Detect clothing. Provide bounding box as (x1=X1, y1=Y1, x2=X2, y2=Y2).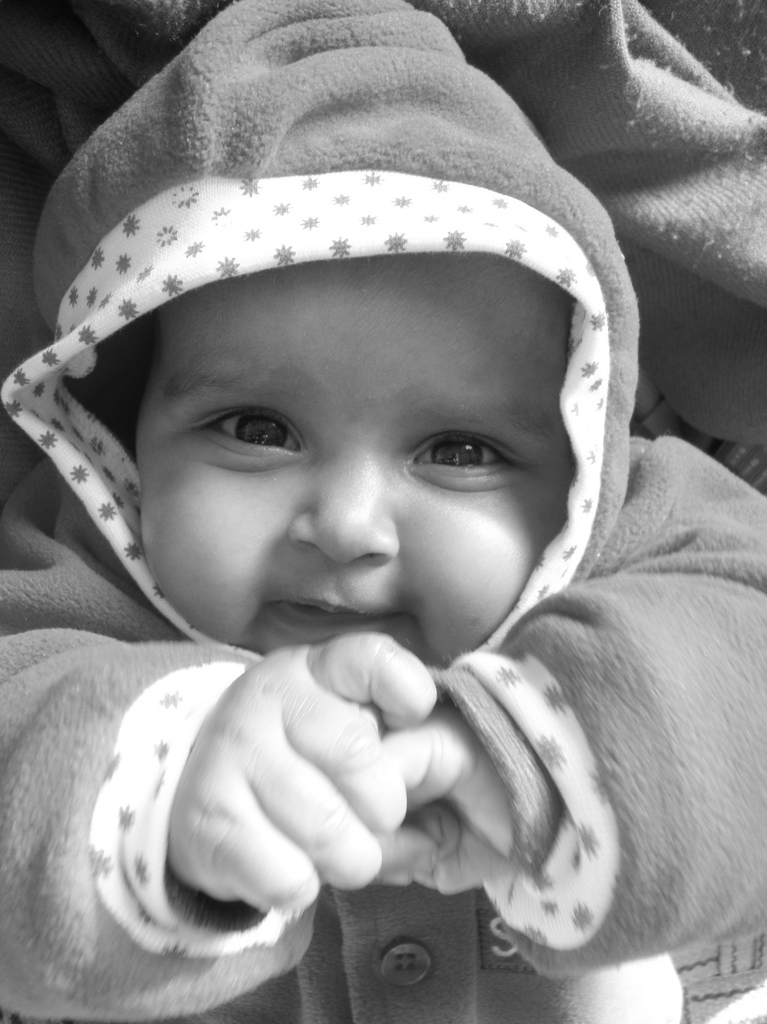
(x1=0, y1=0, x2=766, y2=1023).
